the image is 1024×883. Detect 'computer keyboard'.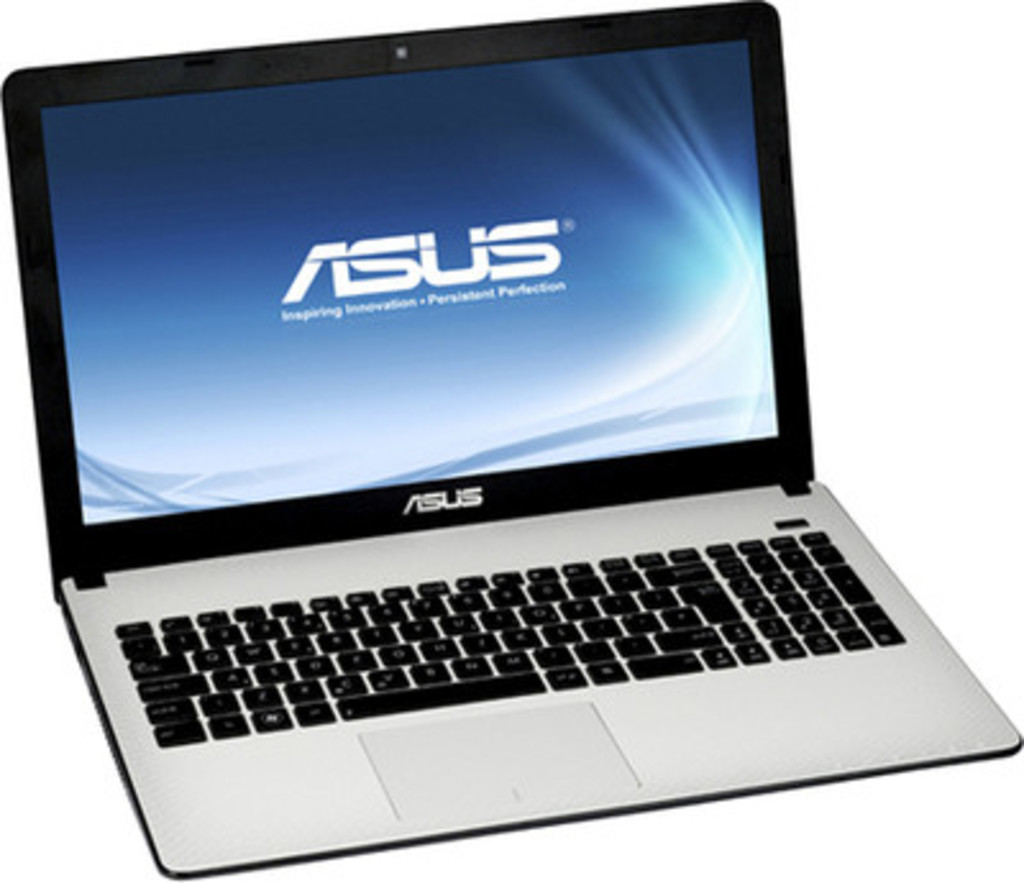
Detection: (113, 509, 906, 750).
